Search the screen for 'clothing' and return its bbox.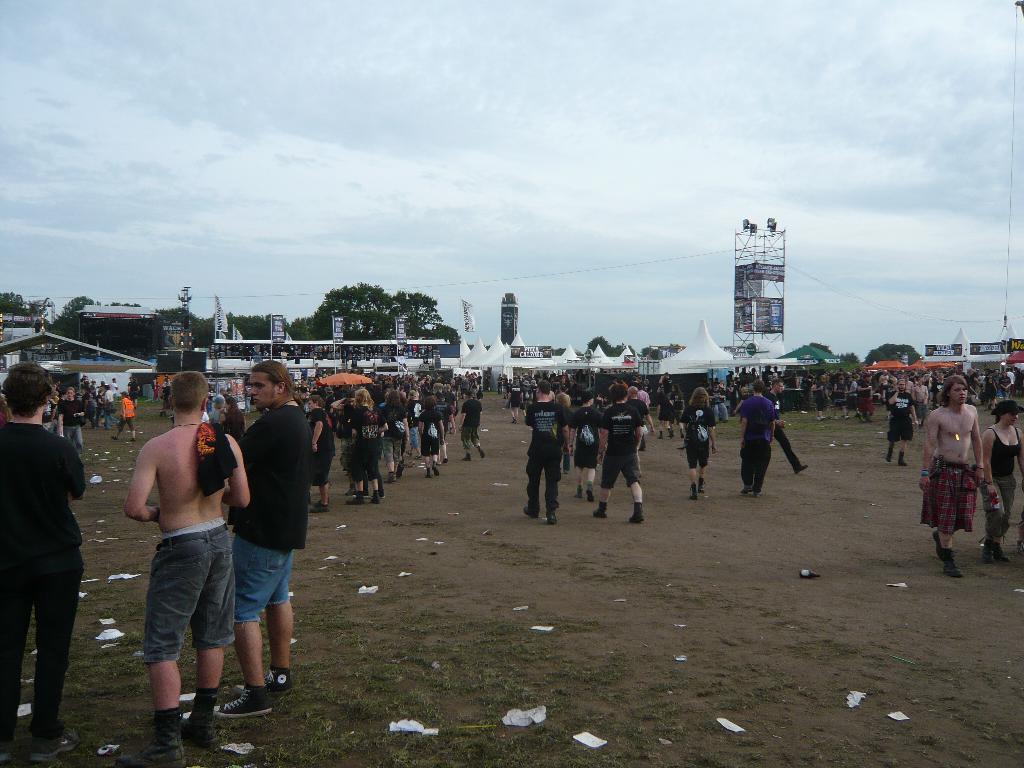
Found: locate(815, 382, 828, 411).
